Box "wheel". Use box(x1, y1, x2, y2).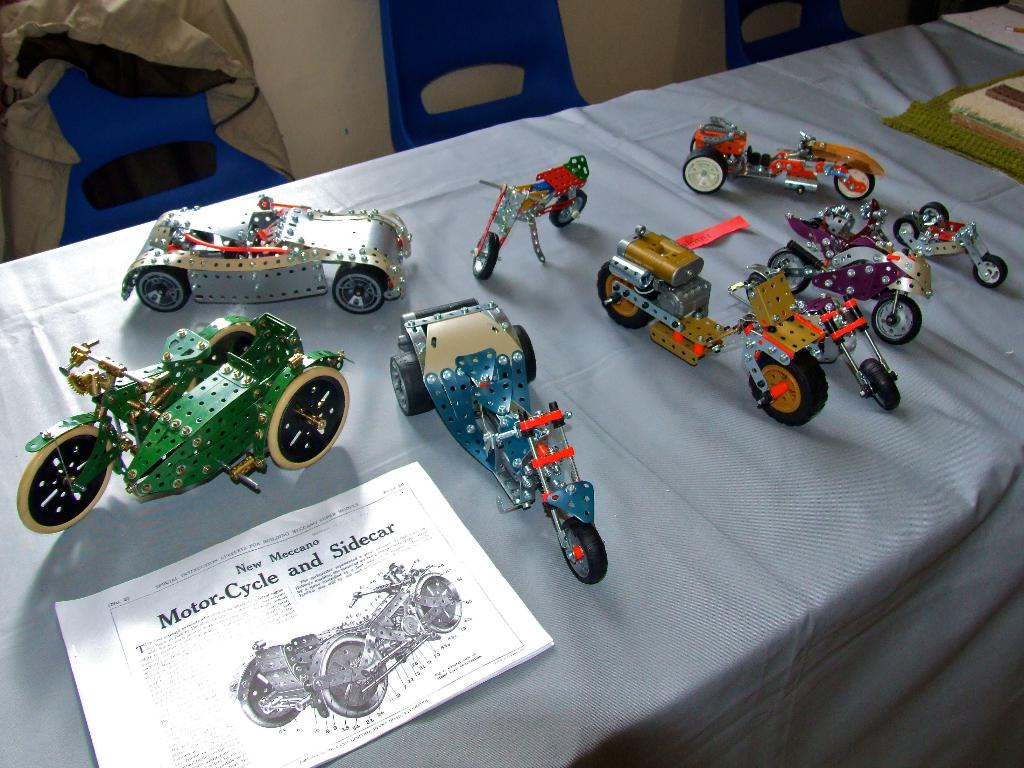
box(838, 165, 877, 201).
